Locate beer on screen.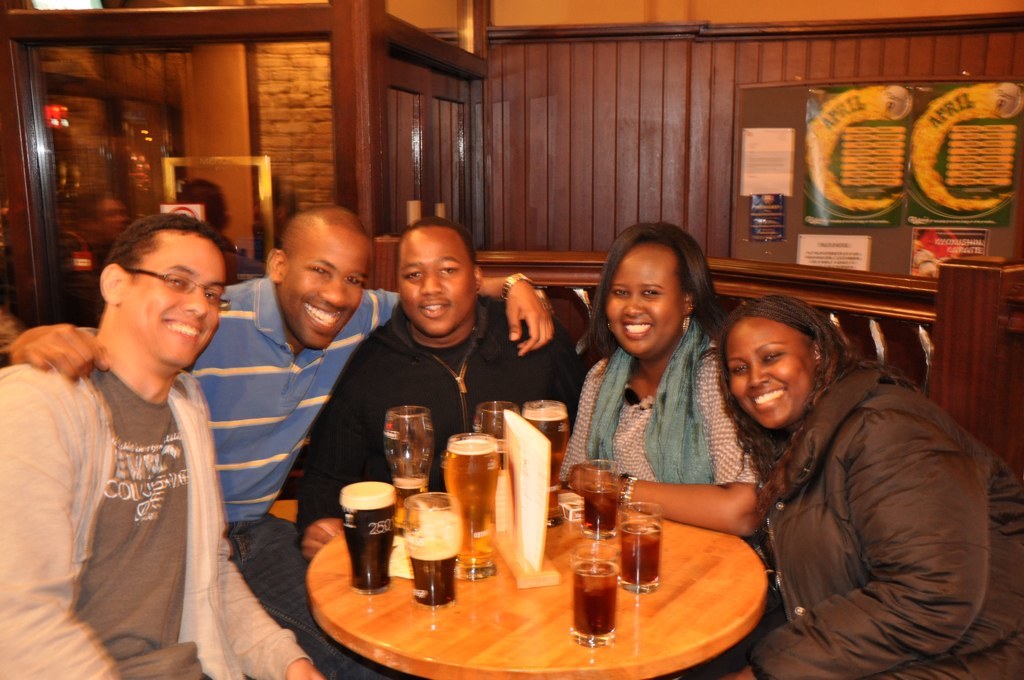
On screen at bbox(525, 396, 567, 529).
